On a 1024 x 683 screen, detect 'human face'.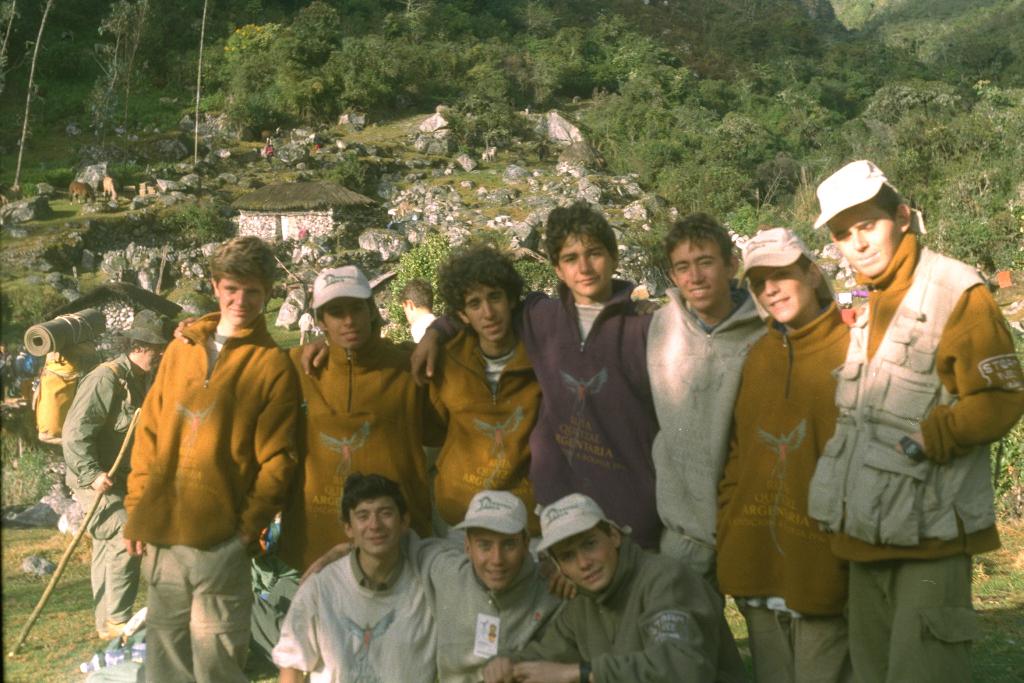
left=470, top=527, right=525, bottom=591.
